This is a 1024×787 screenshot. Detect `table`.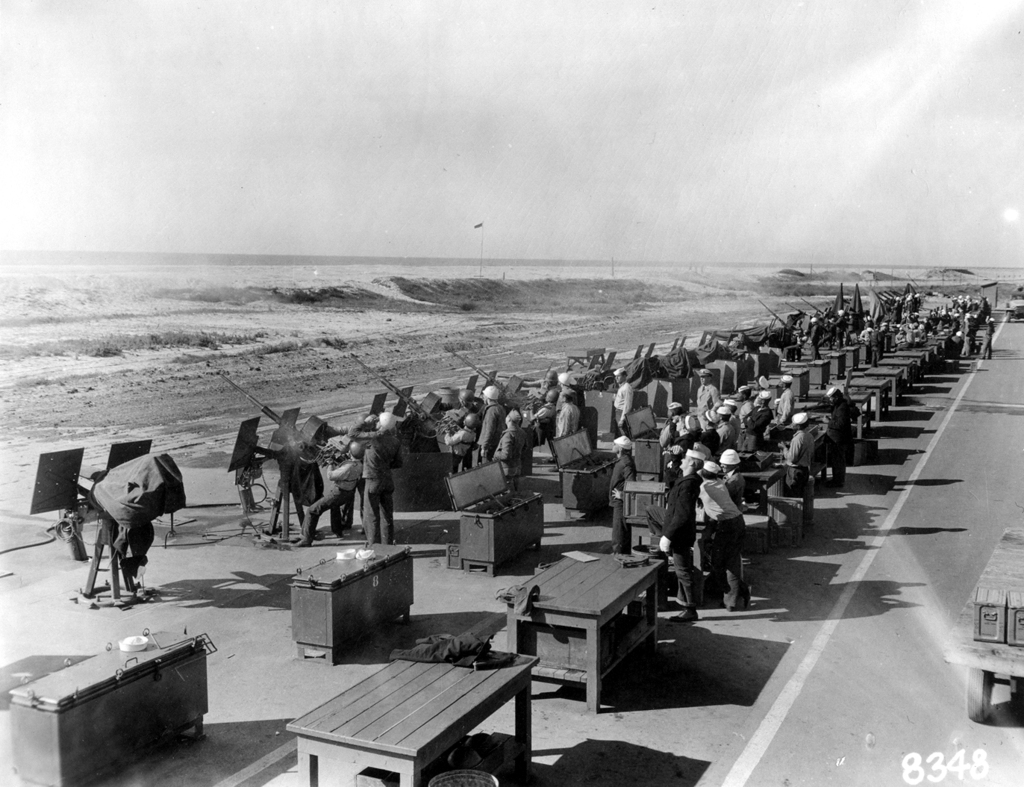
crop(276, 622, 546, 786).
